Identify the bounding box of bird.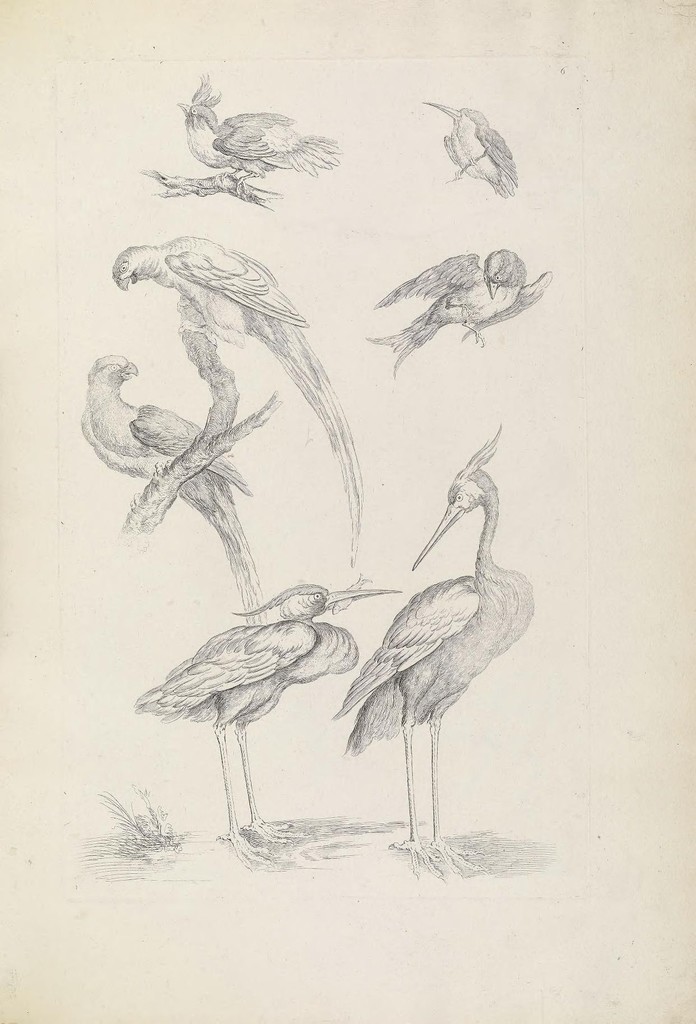
389, 269, 522, 371.
